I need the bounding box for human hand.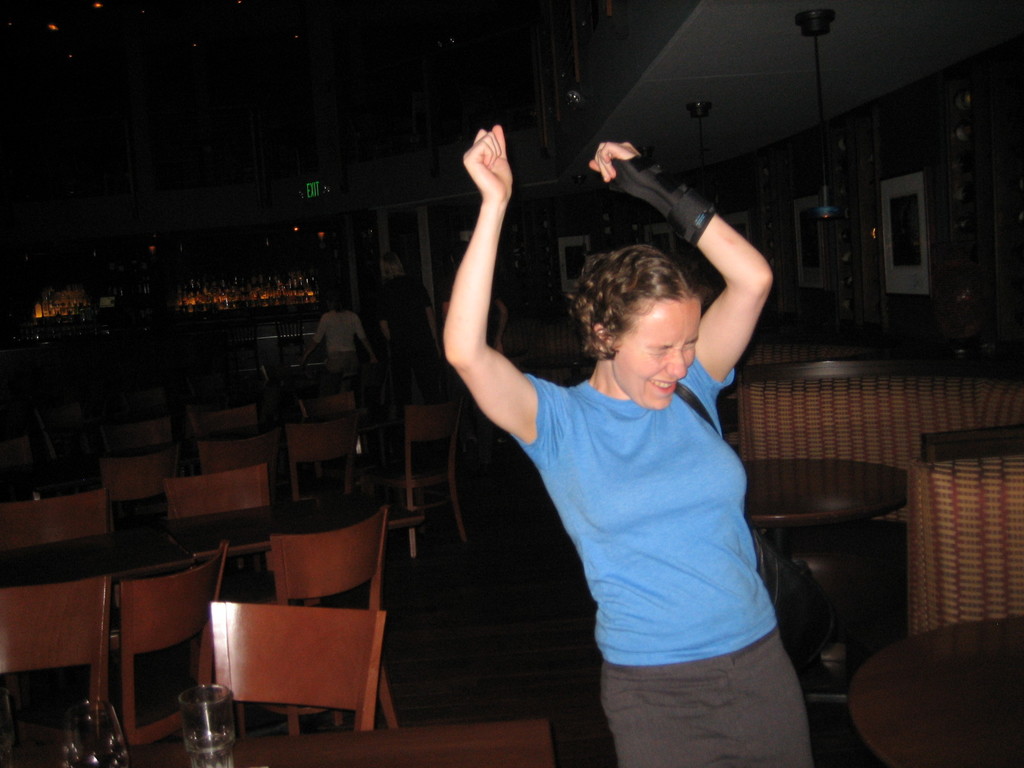
Here it is: <box>459,113,524,218</box>.
